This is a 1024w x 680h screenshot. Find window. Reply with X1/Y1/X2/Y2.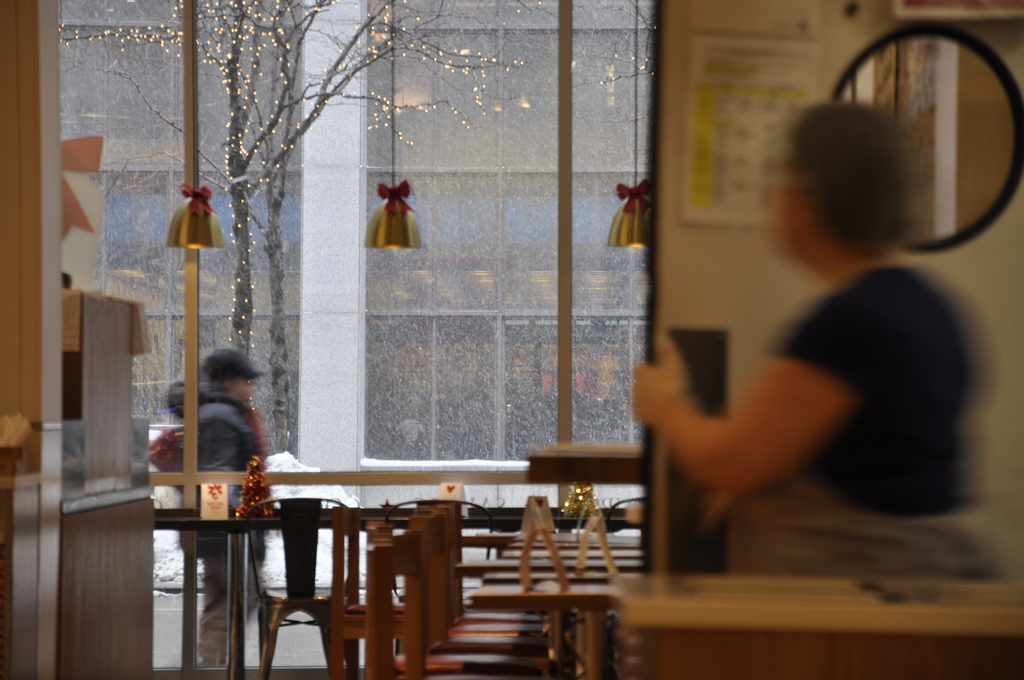
356/0/660/452.
